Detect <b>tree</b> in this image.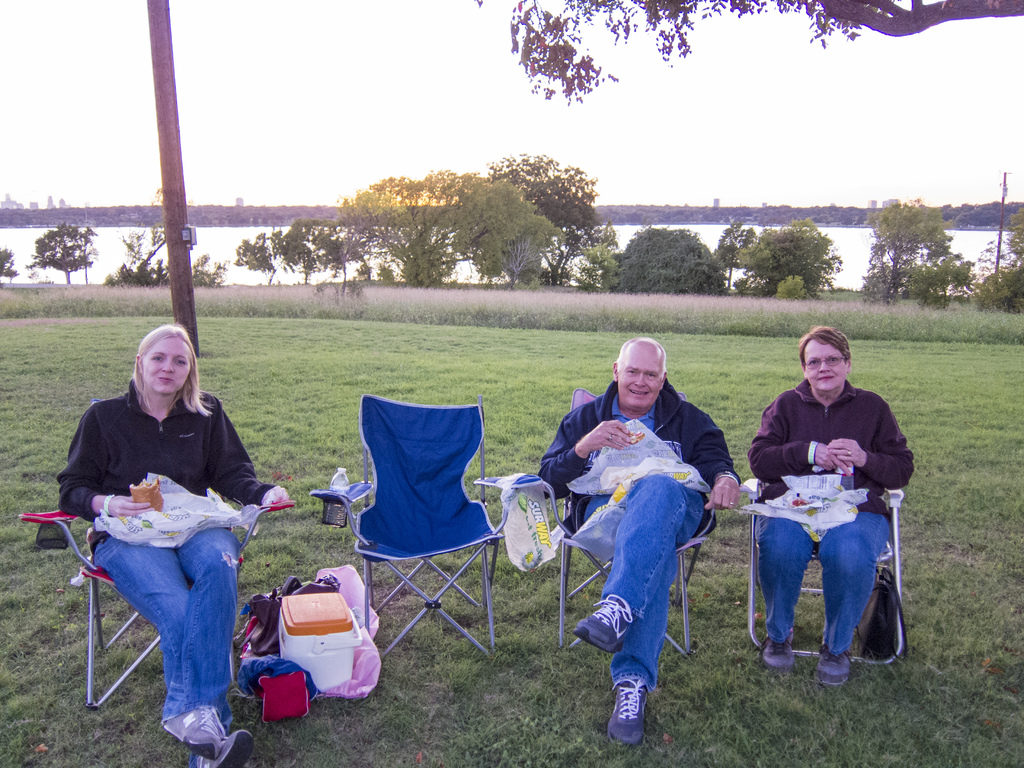
Detection: box=[981, 212, 1023, 306].
